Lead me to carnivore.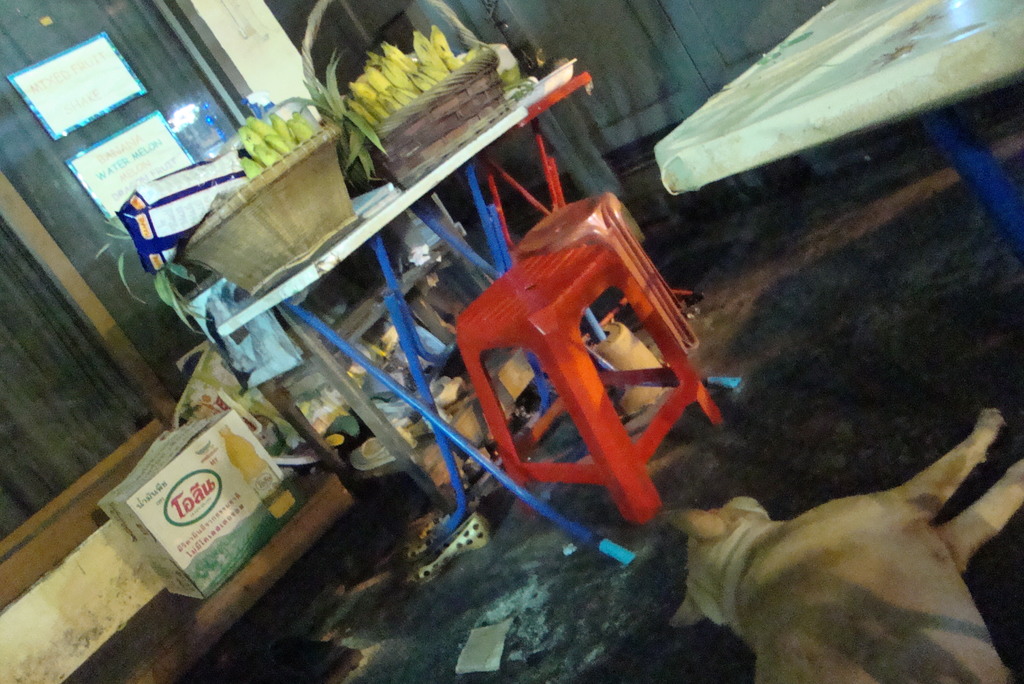
Lead to x1=655, y1=401, x2=1023, y2=683.
